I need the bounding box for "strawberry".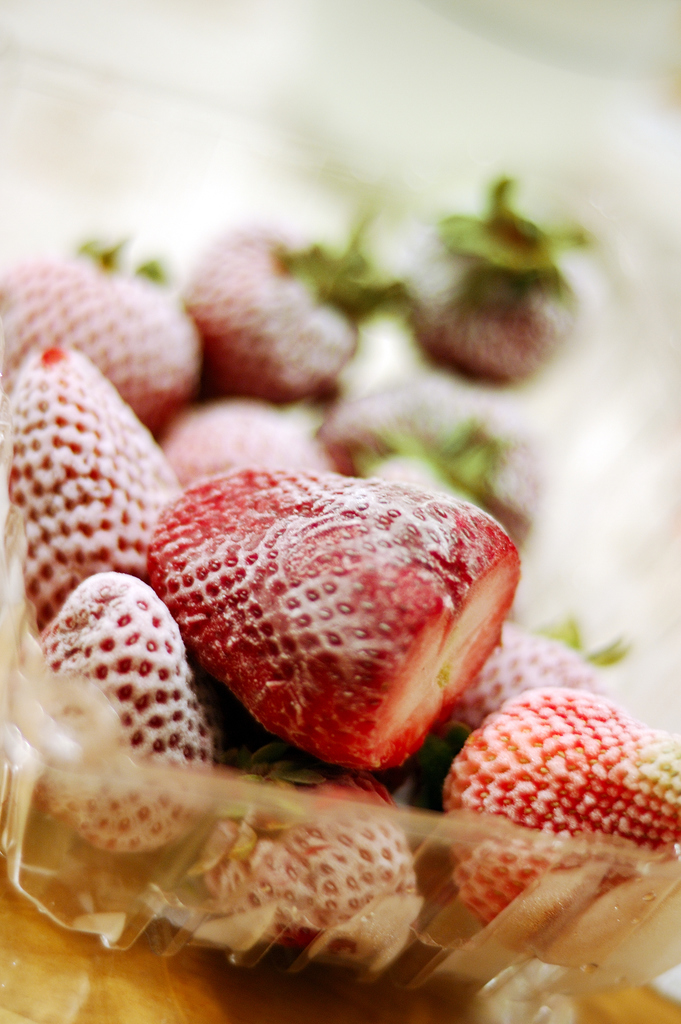
Here it is: bbox=(151, 381, 356, 495).
